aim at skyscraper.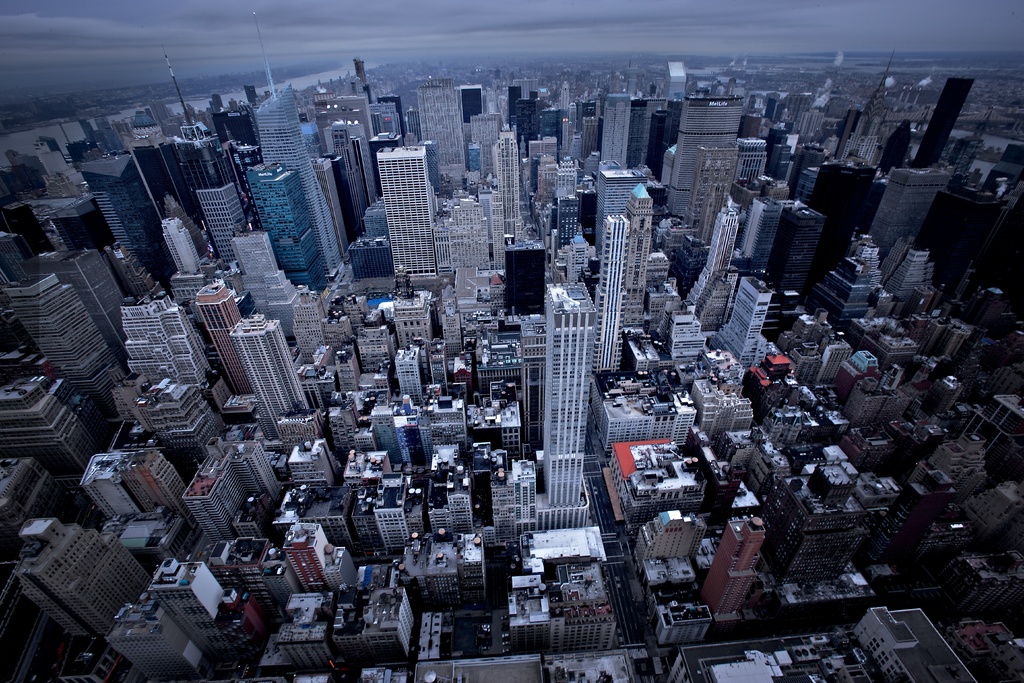
Aimed at crop(348, 50, 402, 138).
